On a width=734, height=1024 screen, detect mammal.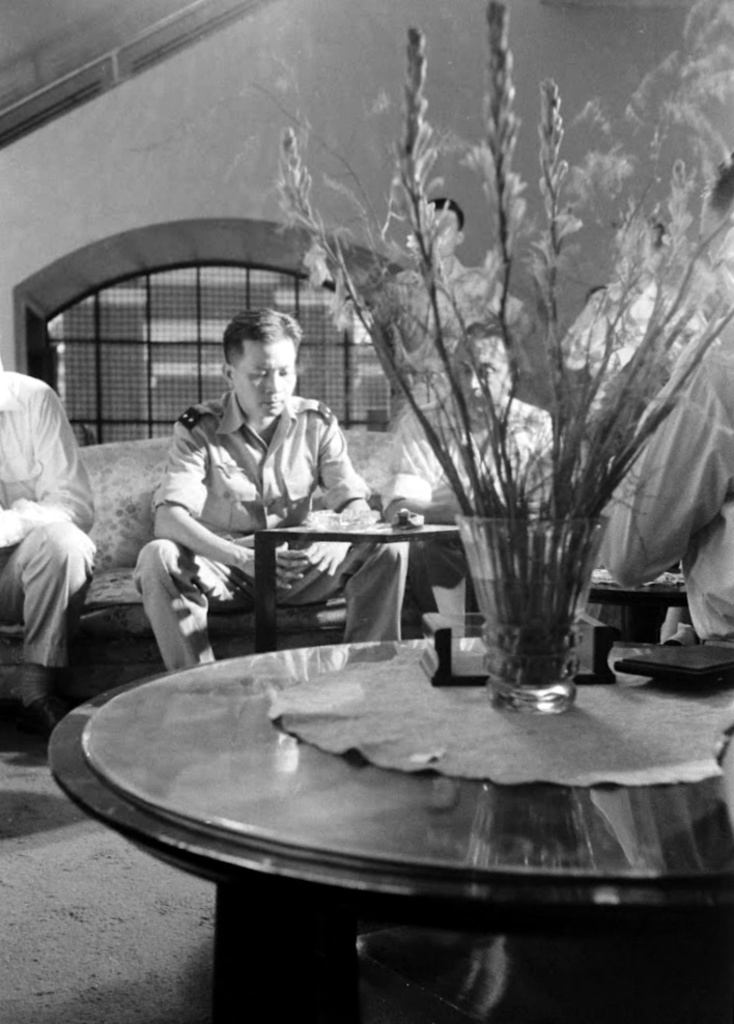
(370,184,537,403).
